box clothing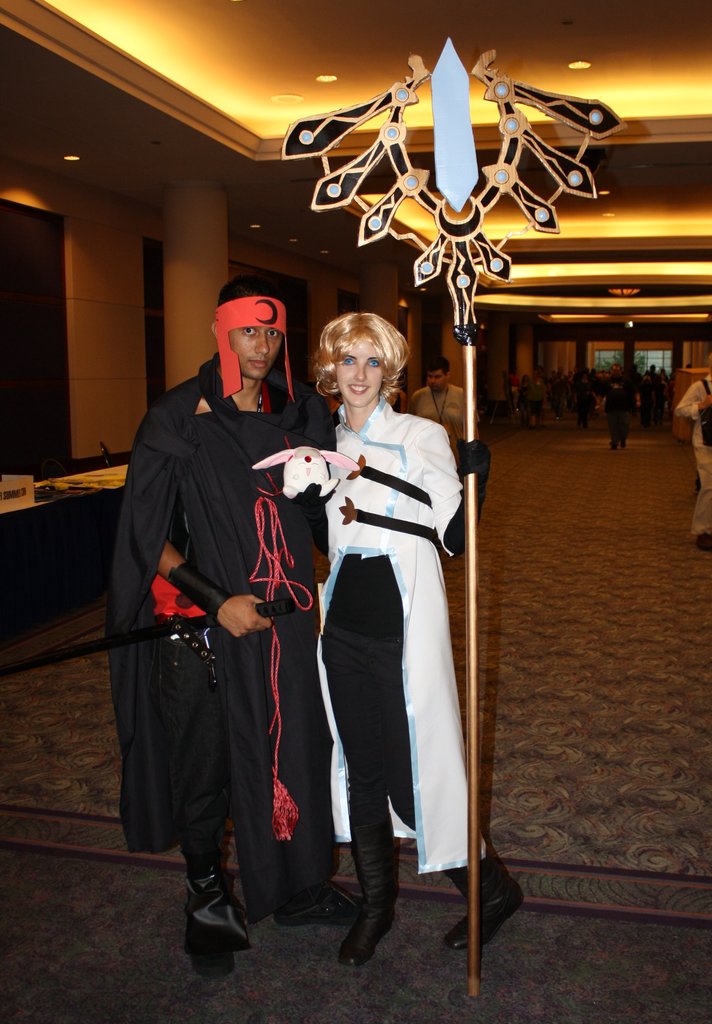
bbox=[642, 373, 653, 420]
